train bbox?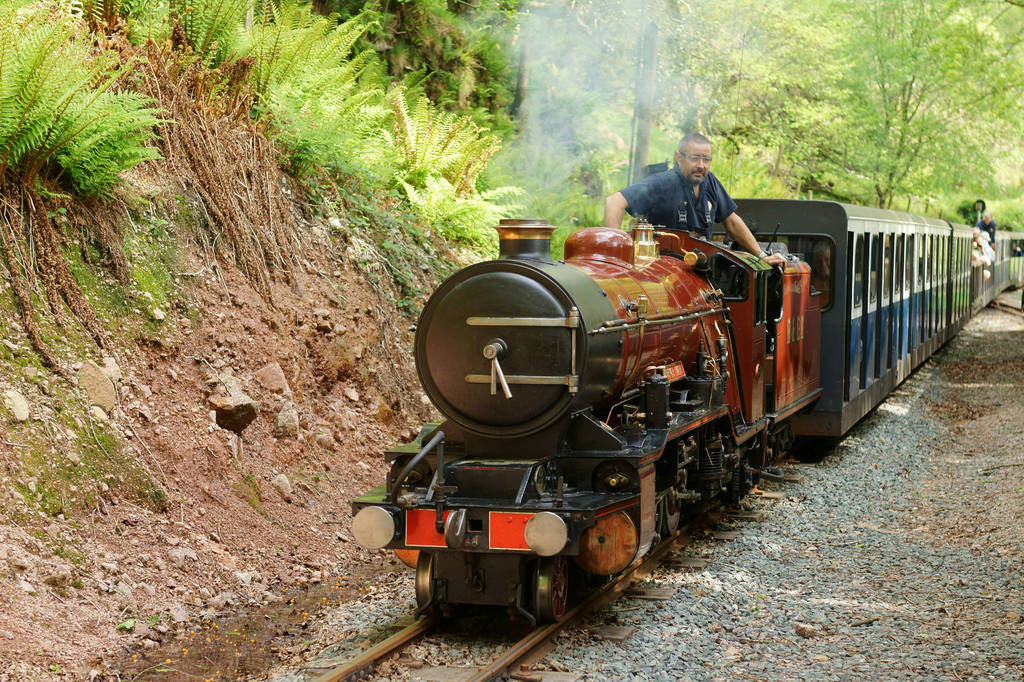
crop(349, 165, 1023, 628)
